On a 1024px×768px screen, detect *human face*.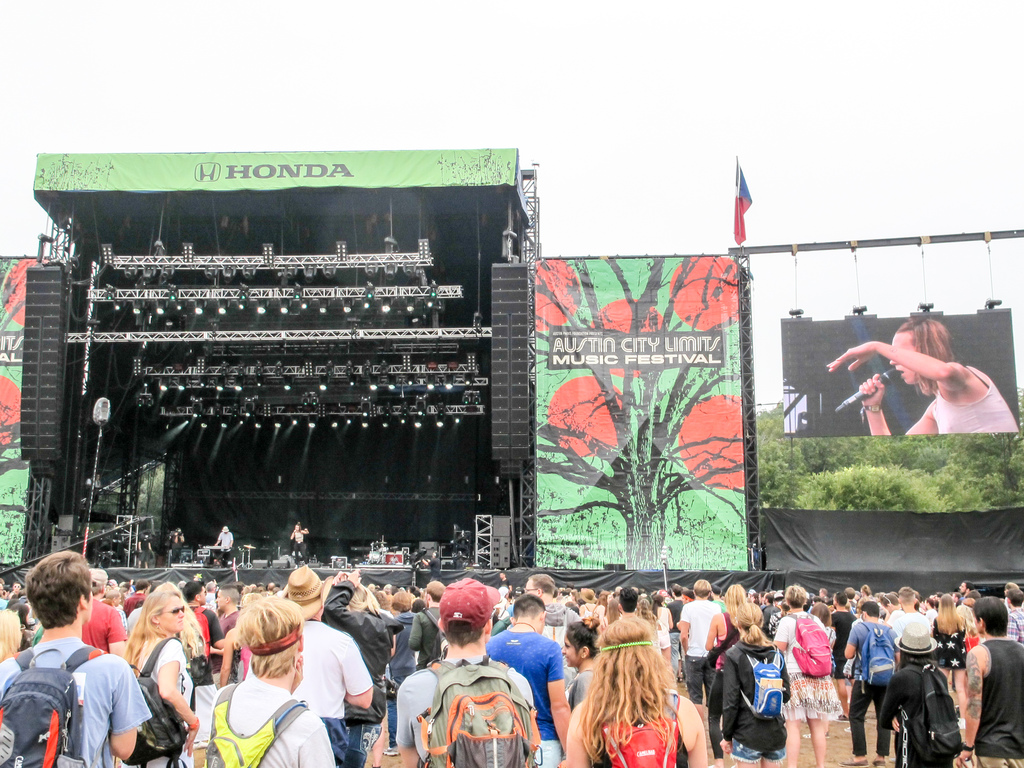
{"x1": 884, "y1": 331, "x2": 913, "y2": 385}.
